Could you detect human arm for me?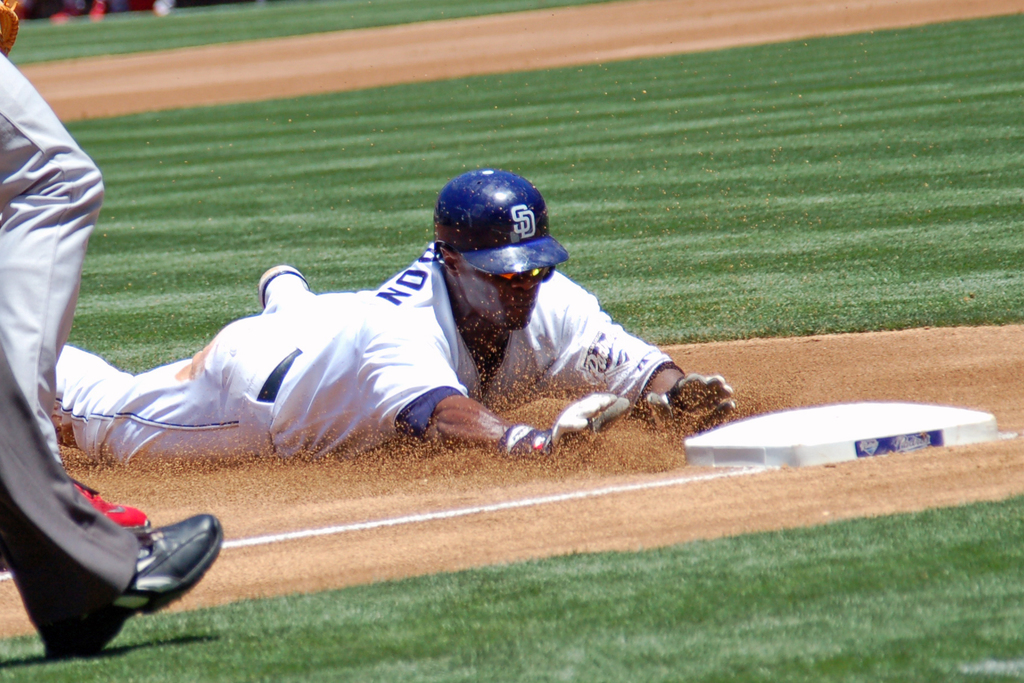
Detection result: (357,326,633,458).
